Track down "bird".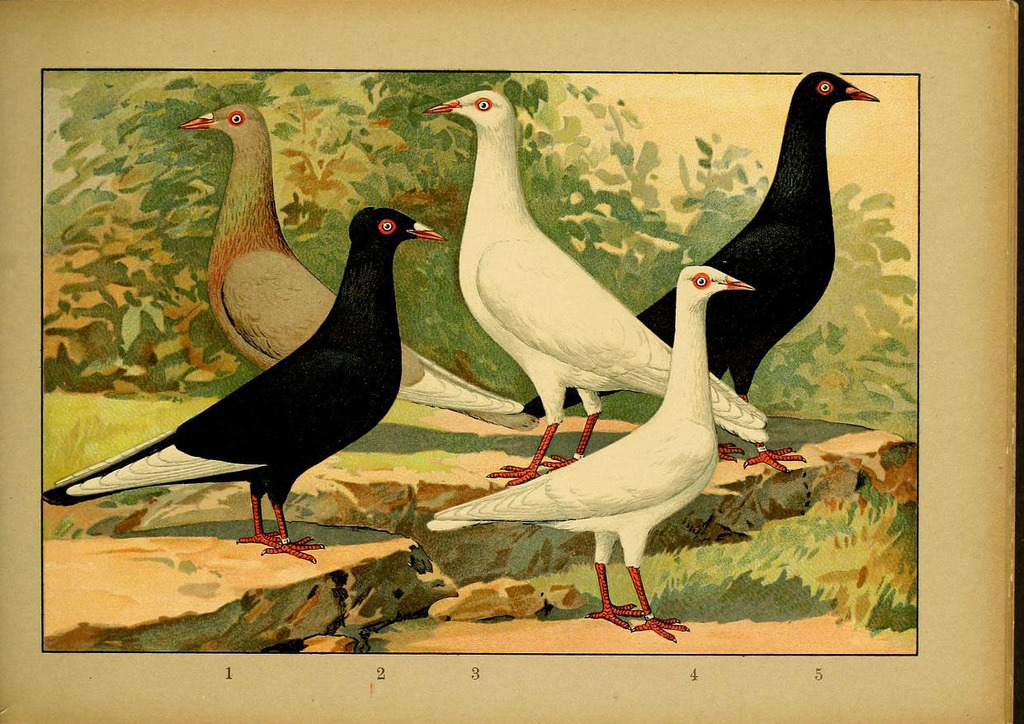
Tracked to <region>44, 205, 446, 567</region>.
